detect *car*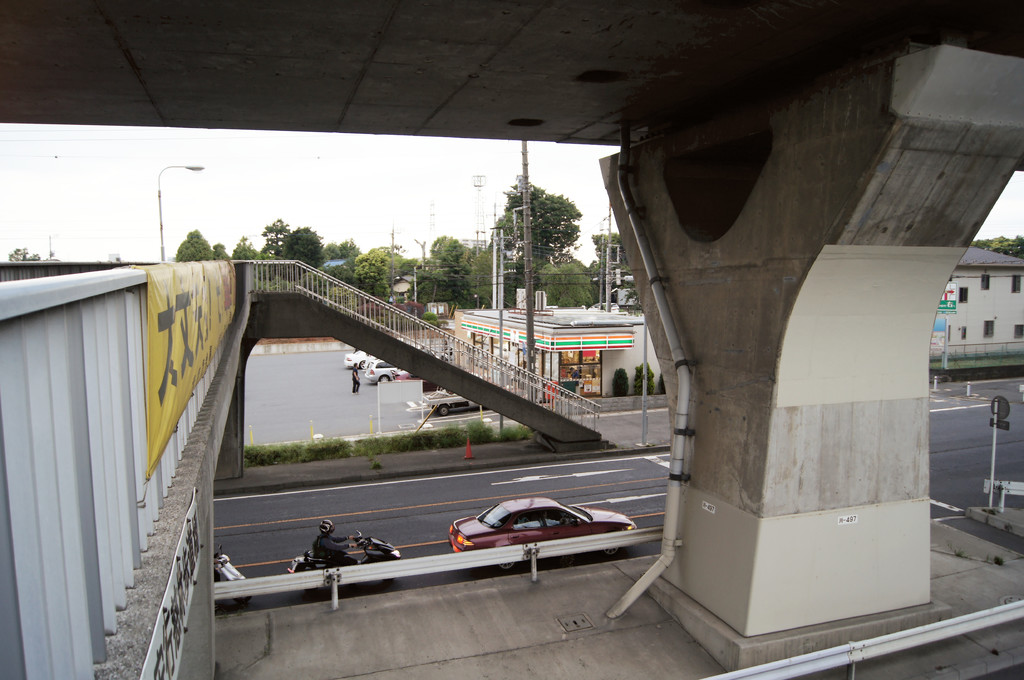
select_region(365, 365, 403, 384)
